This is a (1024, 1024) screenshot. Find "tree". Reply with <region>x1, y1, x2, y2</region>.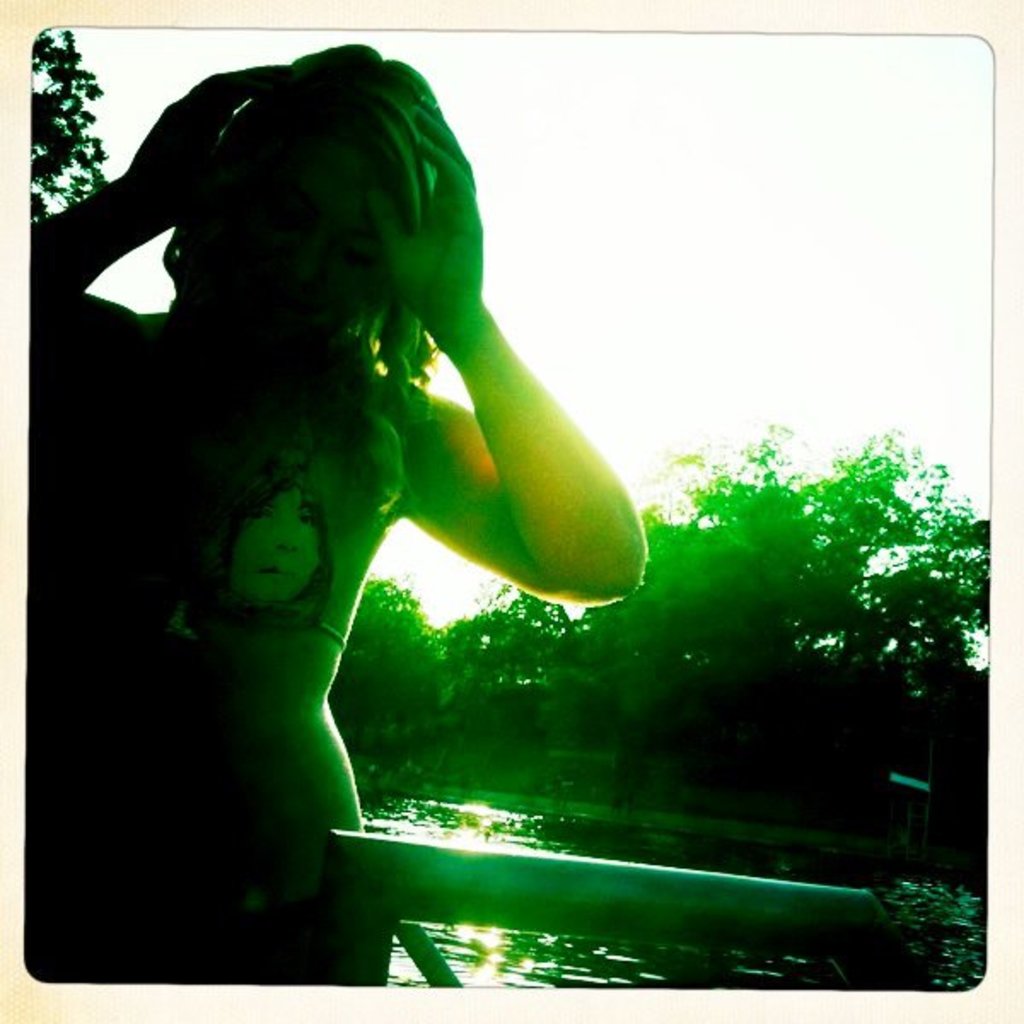
<region>12, 14, 94, 198</region>.
